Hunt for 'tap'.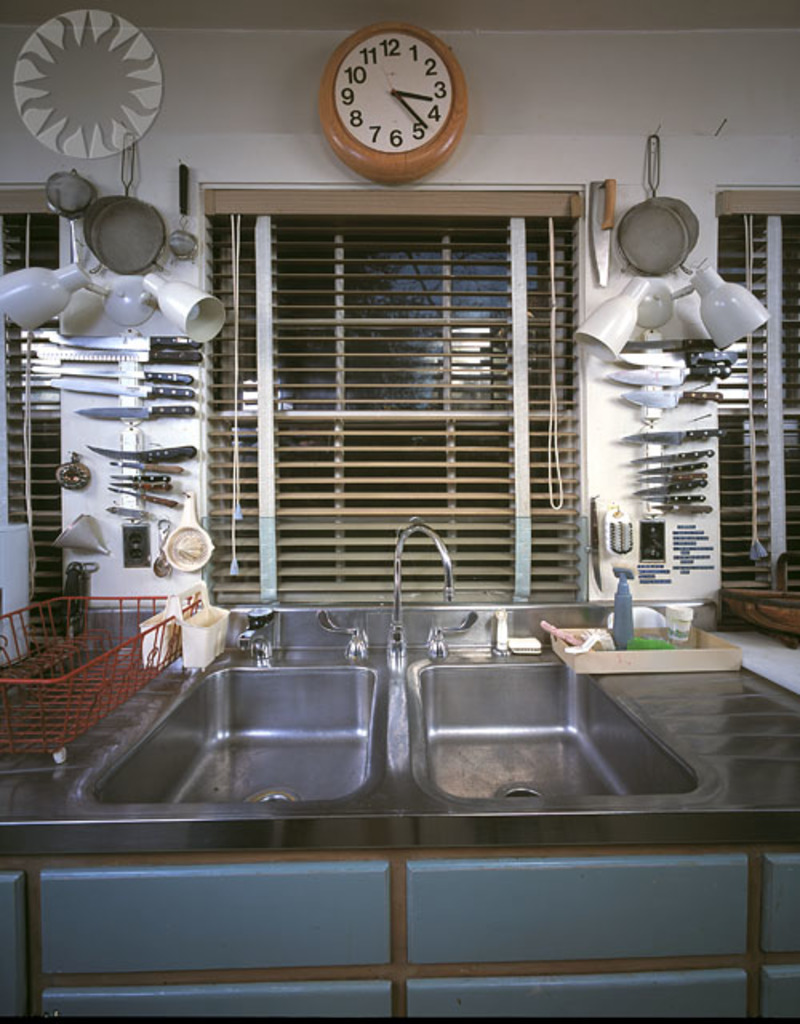
Hunted down at 389 525 454 661.
